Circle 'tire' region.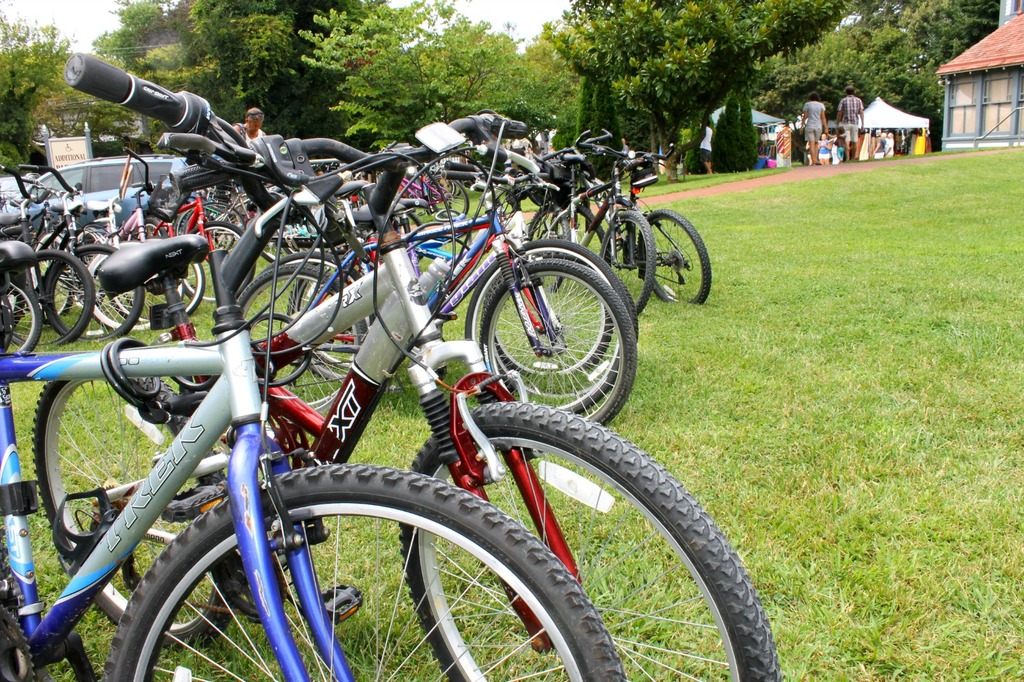
Region: <region>183, 201, 249, 250</region>.
